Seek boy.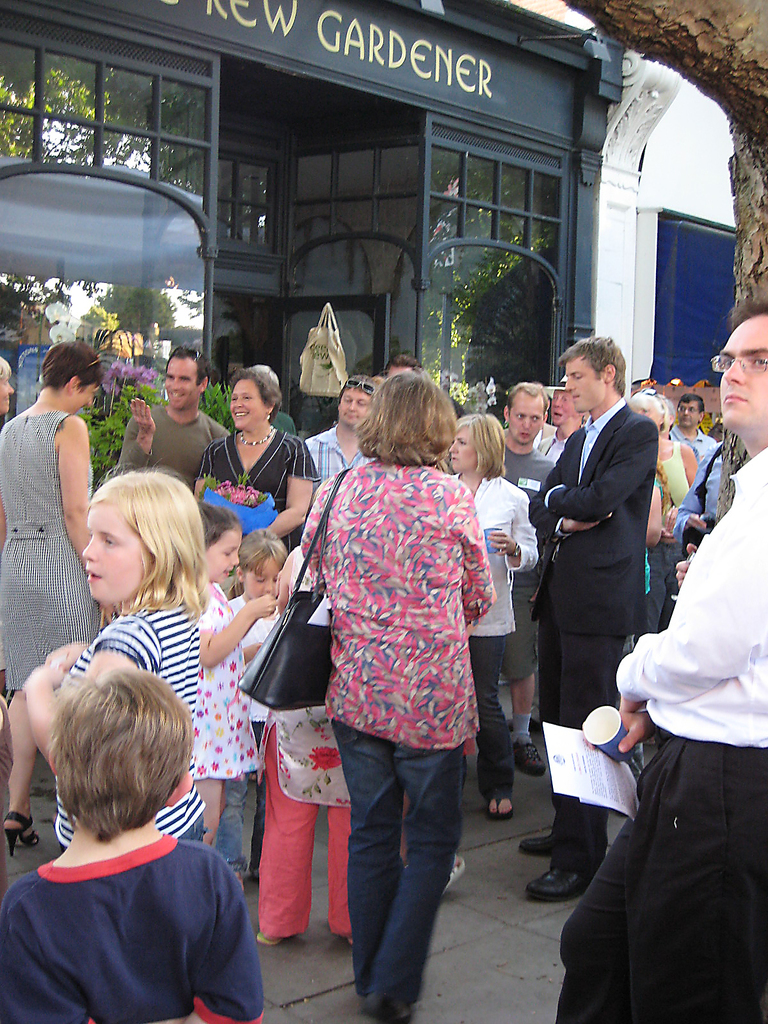
region(193, 500, 268, 856).
